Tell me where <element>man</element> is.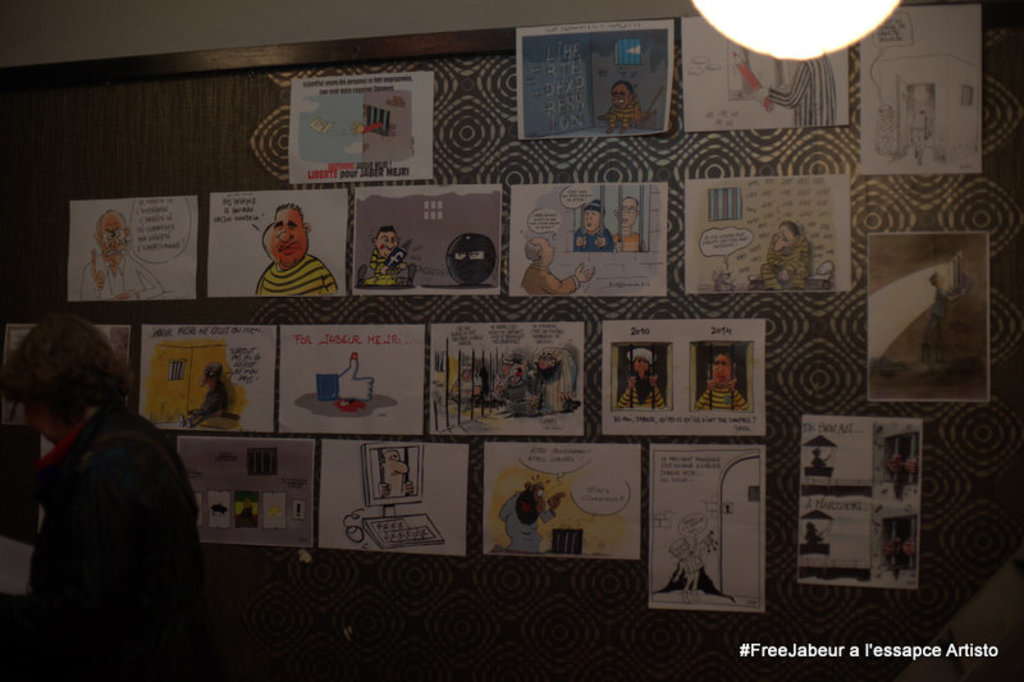
<element>man</element> is at <box>612,343,672,420</box>.
